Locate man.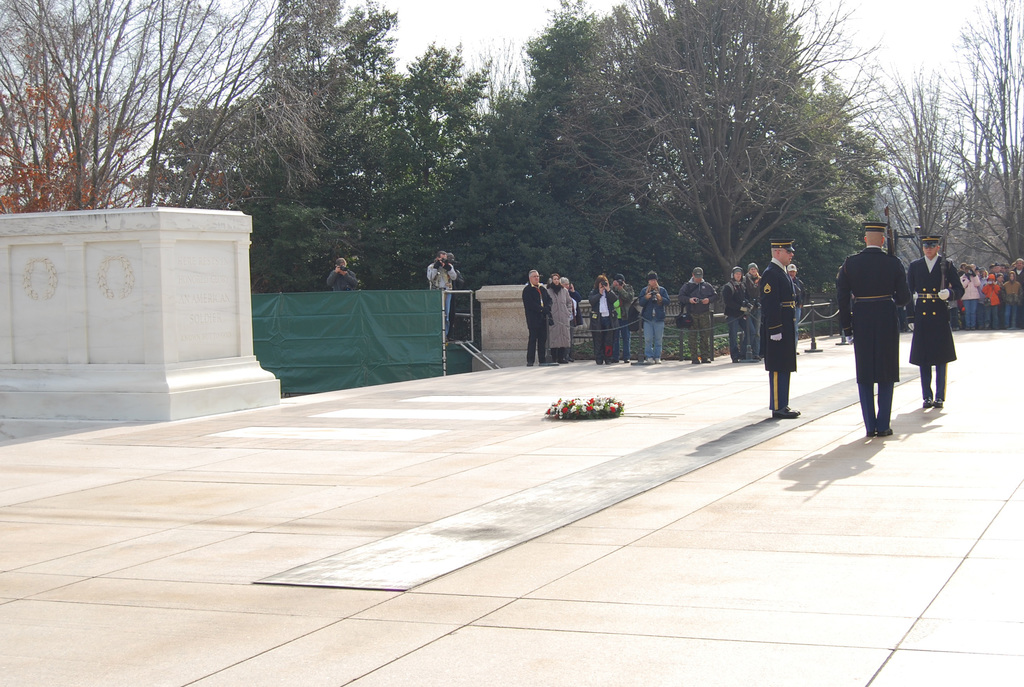
Bounding box: 836,223,906,425.
